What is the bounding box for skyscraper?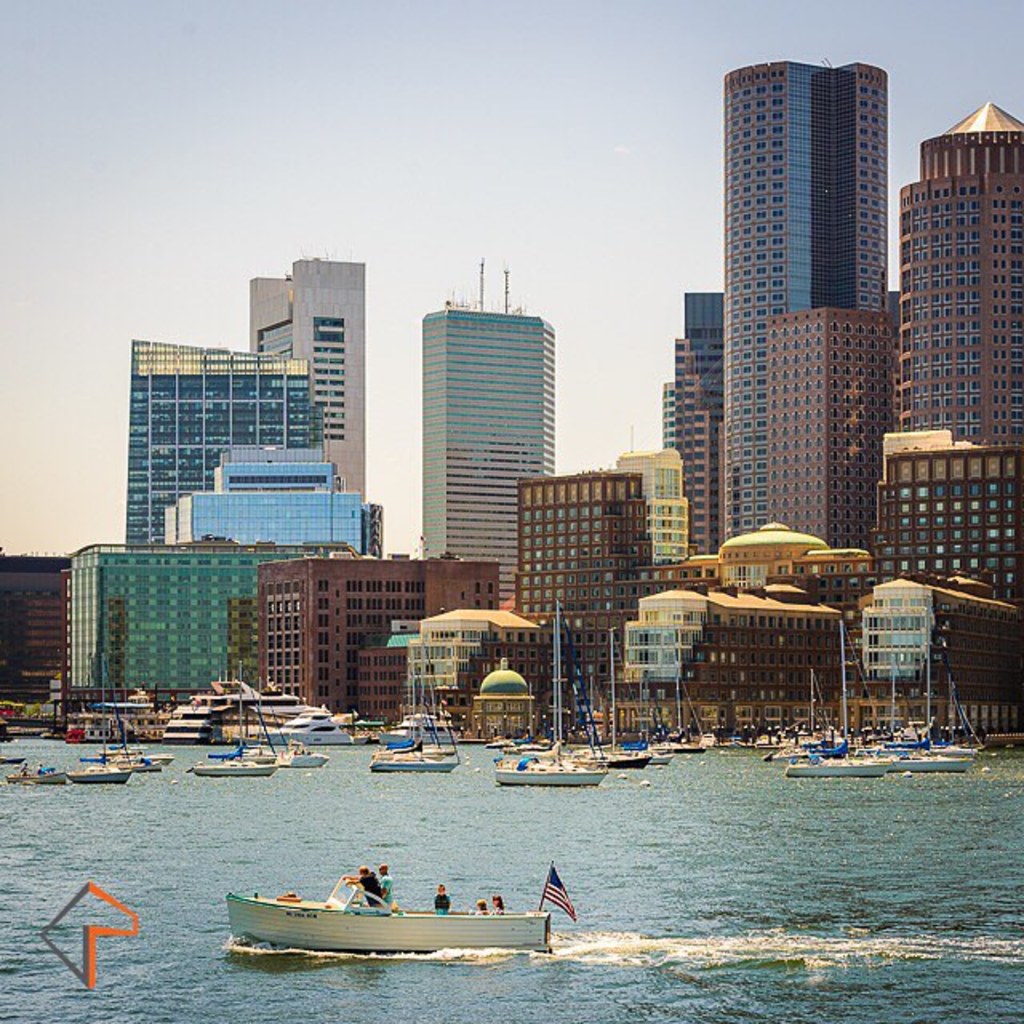
[534,467,653,638].
